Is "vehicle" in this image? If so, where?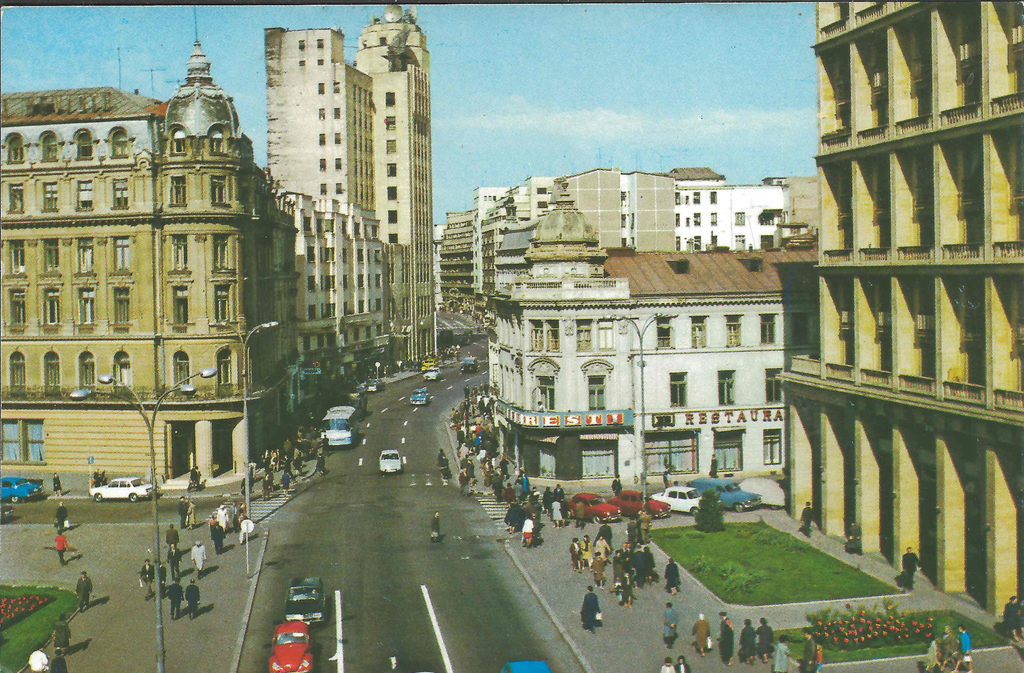
Yes, at box=[266, 617, 314, 672].
